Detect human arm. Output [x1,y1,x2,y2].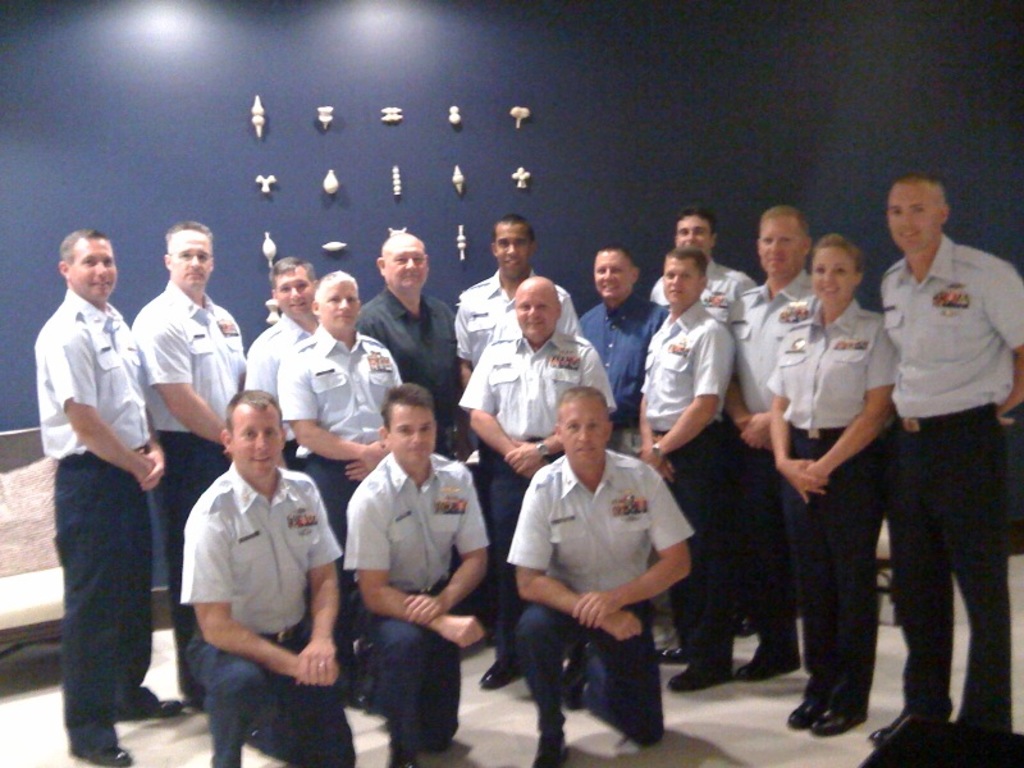
[456,347,557,472].
